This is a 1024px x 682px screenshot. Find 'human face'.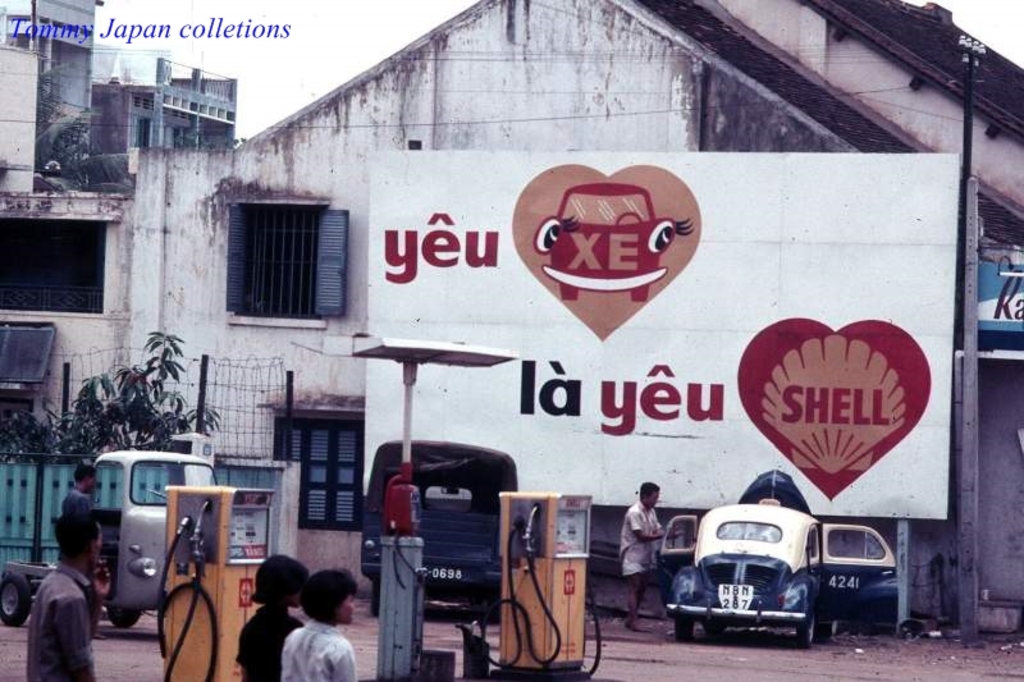
Bounding box: [90, 530, 100, 576].
